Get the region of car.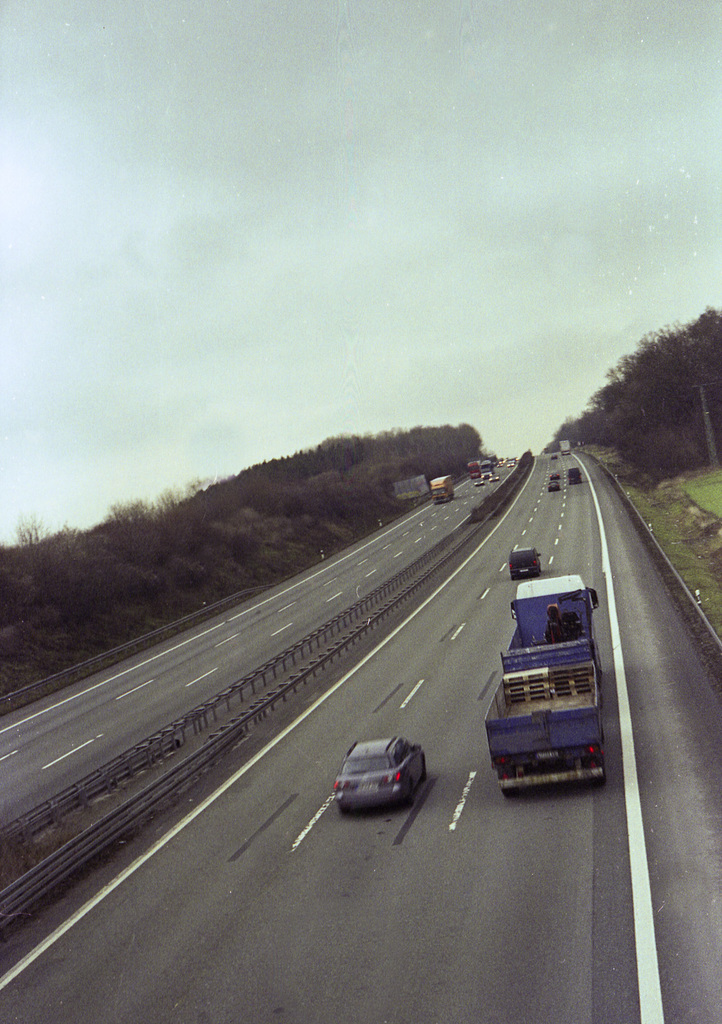
locate(488, 475, 499, 482).
